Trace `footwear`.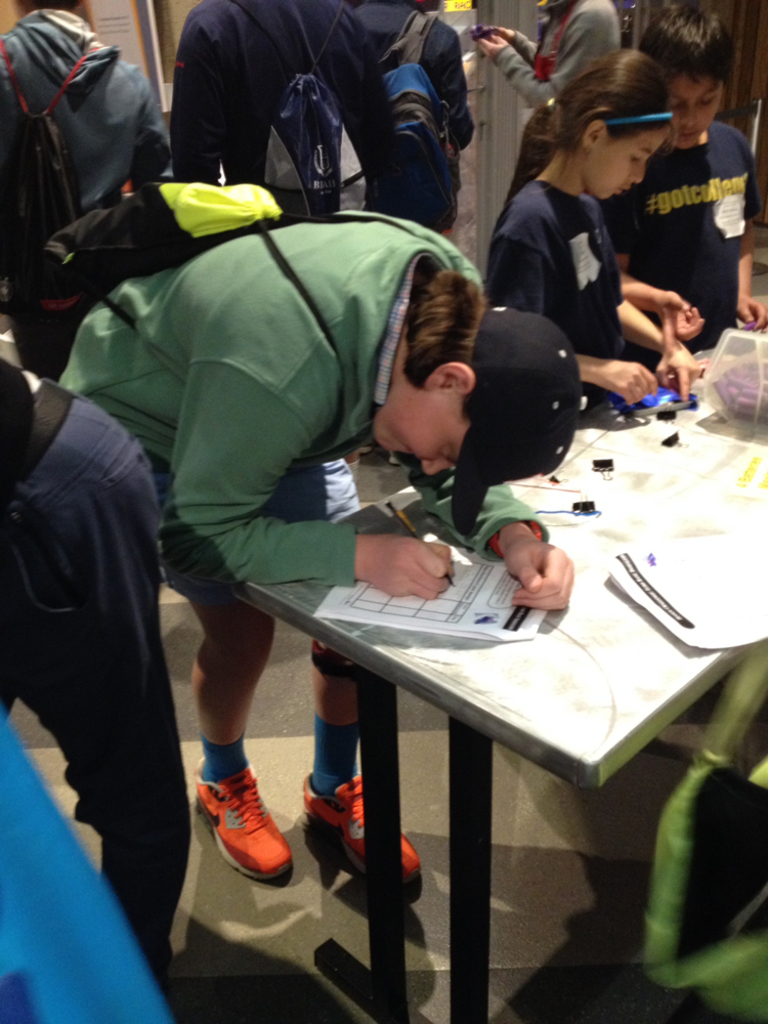
Traced to detection(298, 776, 420, 882).
